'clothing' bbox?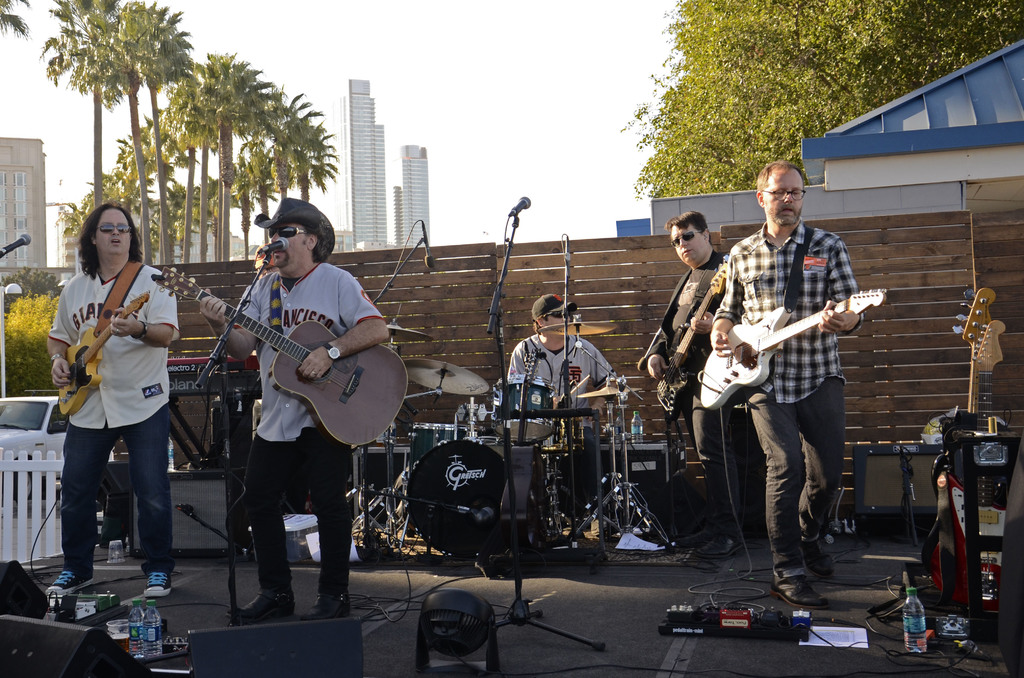
<region>702, 221, 873, 587</region>
